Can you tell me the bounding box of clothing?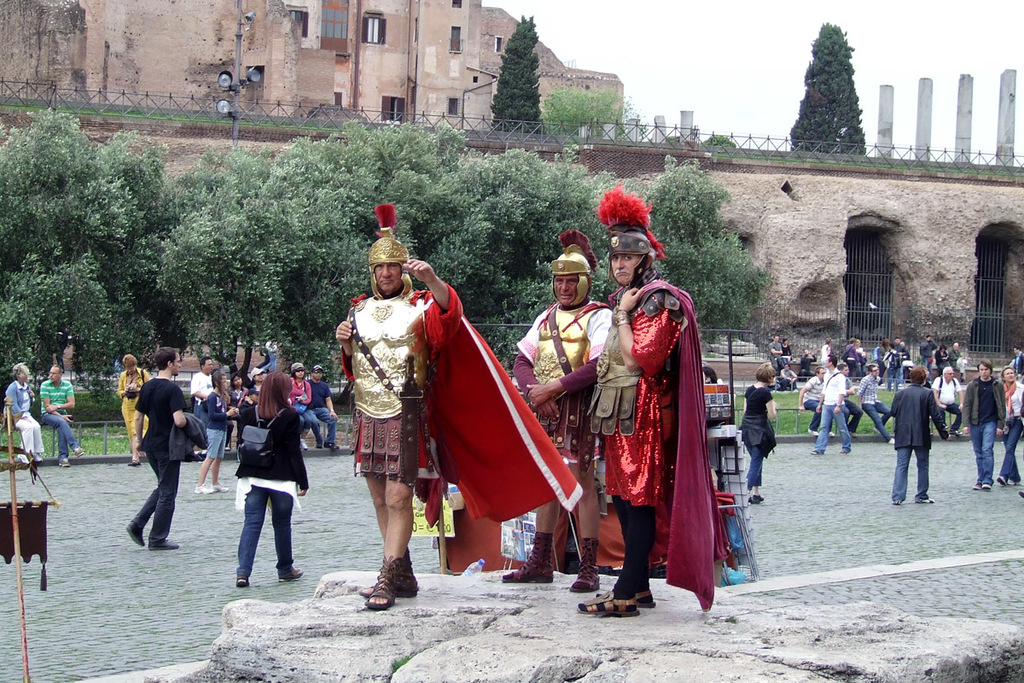
940, 353, 951, 371.
